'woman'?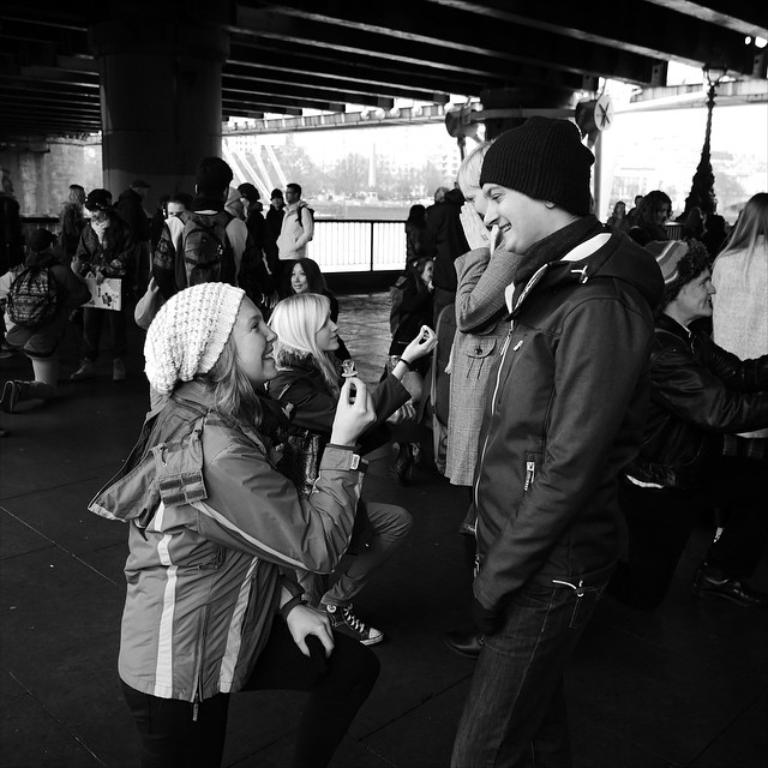
bbox(288, 254, 342, 320)
